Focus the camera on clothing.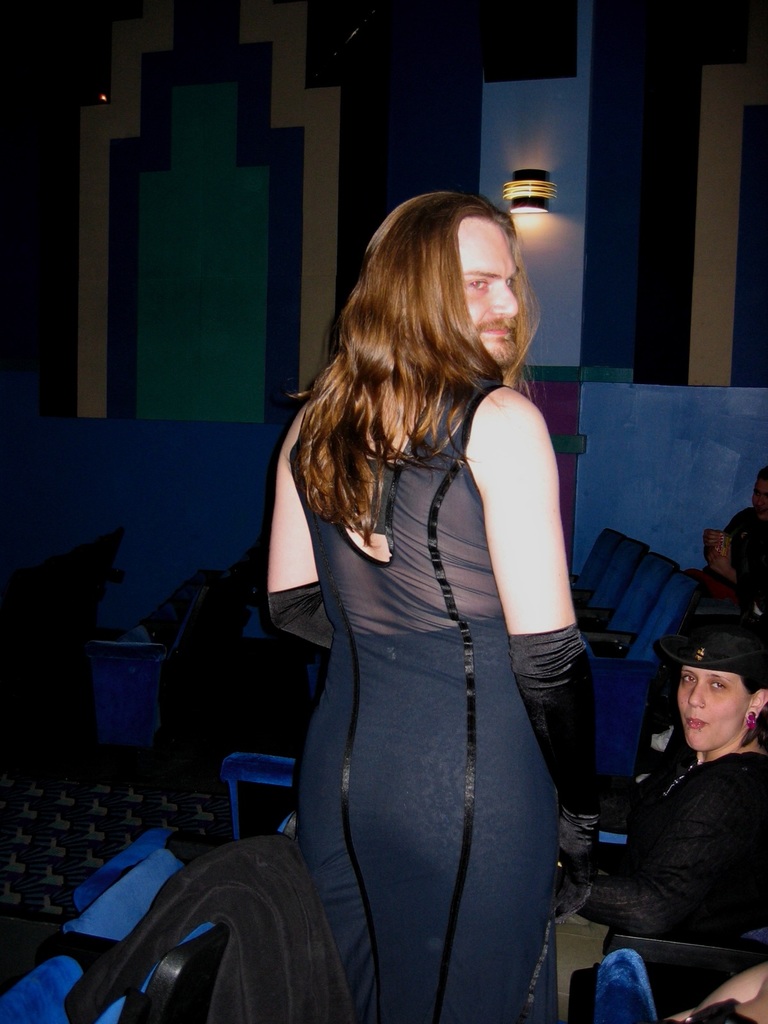
Focus region: crop(577, 736, 767, 949).
